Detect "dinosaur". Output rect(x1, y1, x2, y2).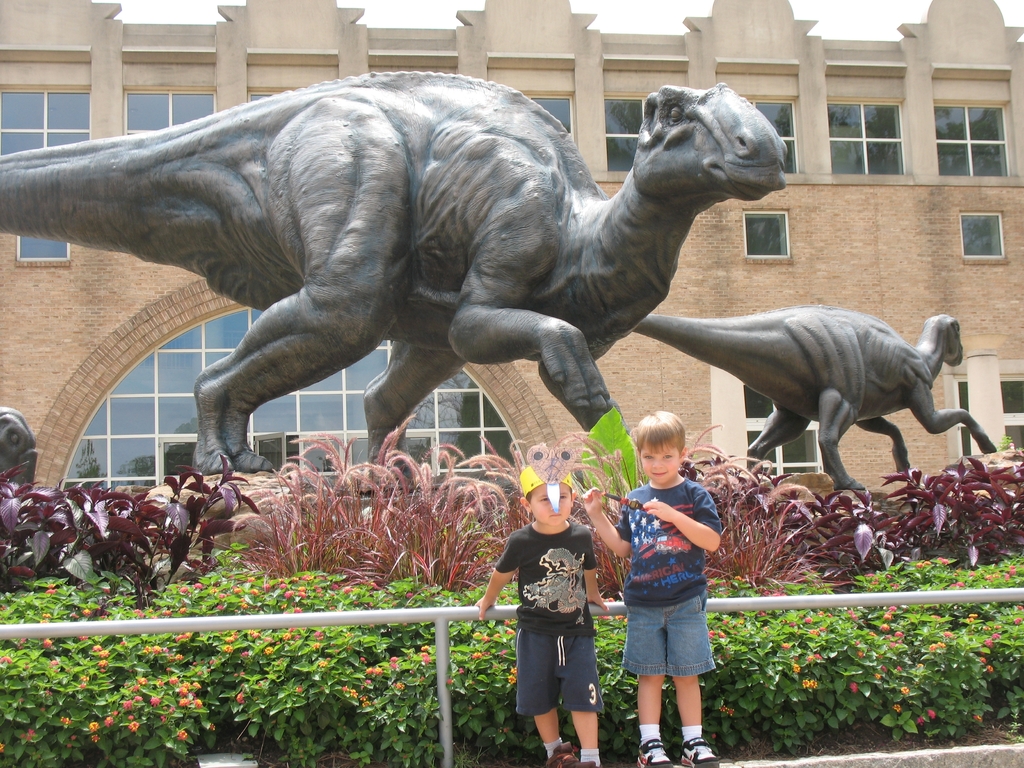
rect(1, 70, 791, 488).
